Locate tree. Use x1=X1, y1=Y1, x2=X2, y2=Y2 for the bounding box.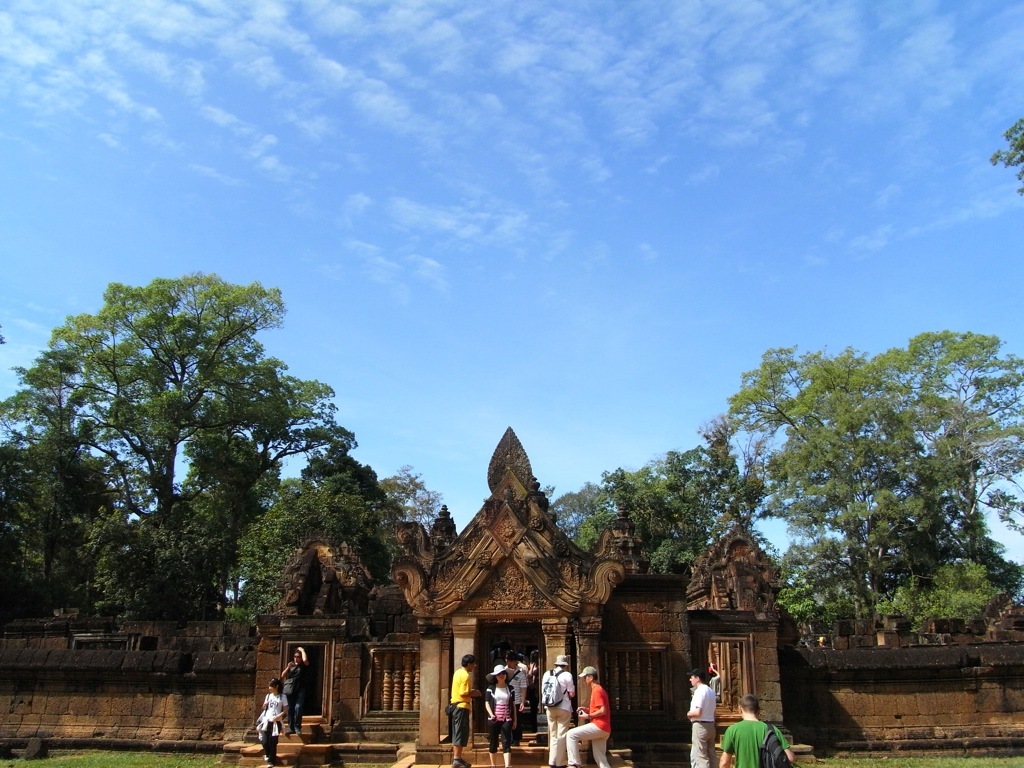
x1=544, y1=475, x2=607, y2=534.
